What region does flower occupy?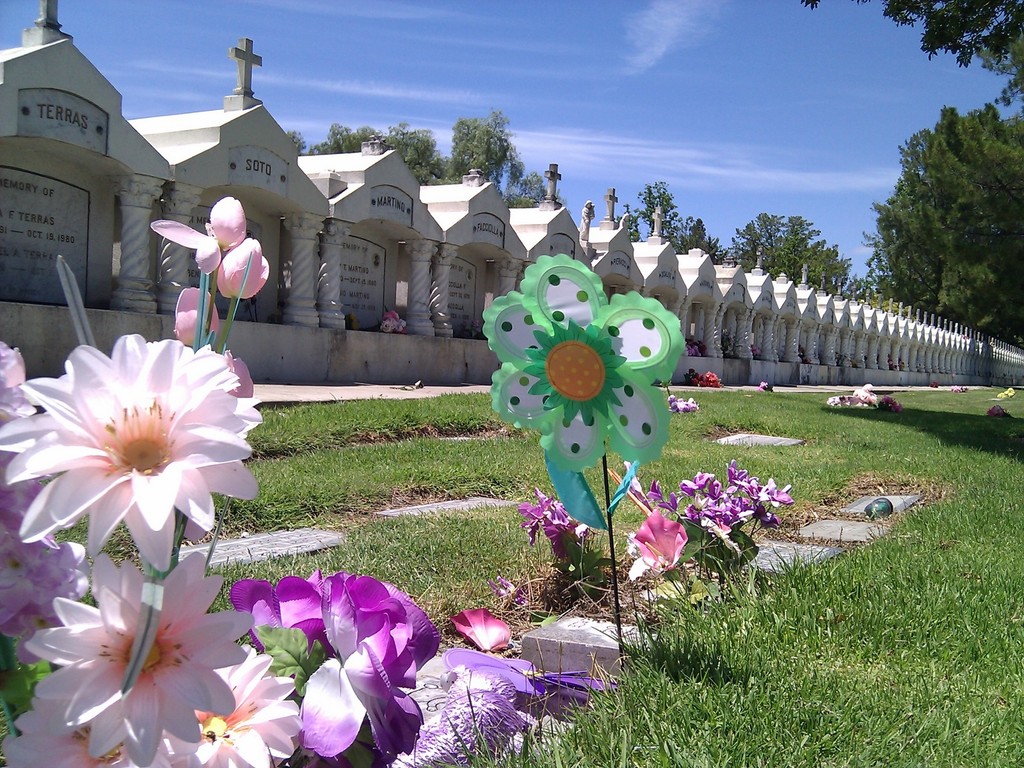
l=33, t=554, r=263, b=767.
